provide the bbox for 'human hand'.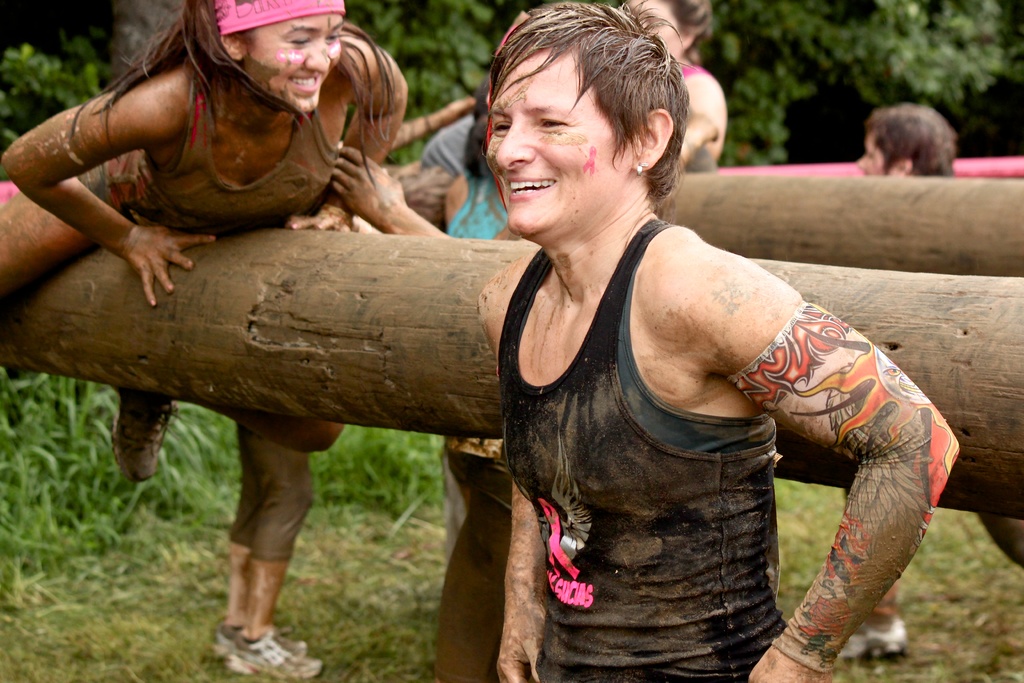
box=[118, 225, 215, 308].
